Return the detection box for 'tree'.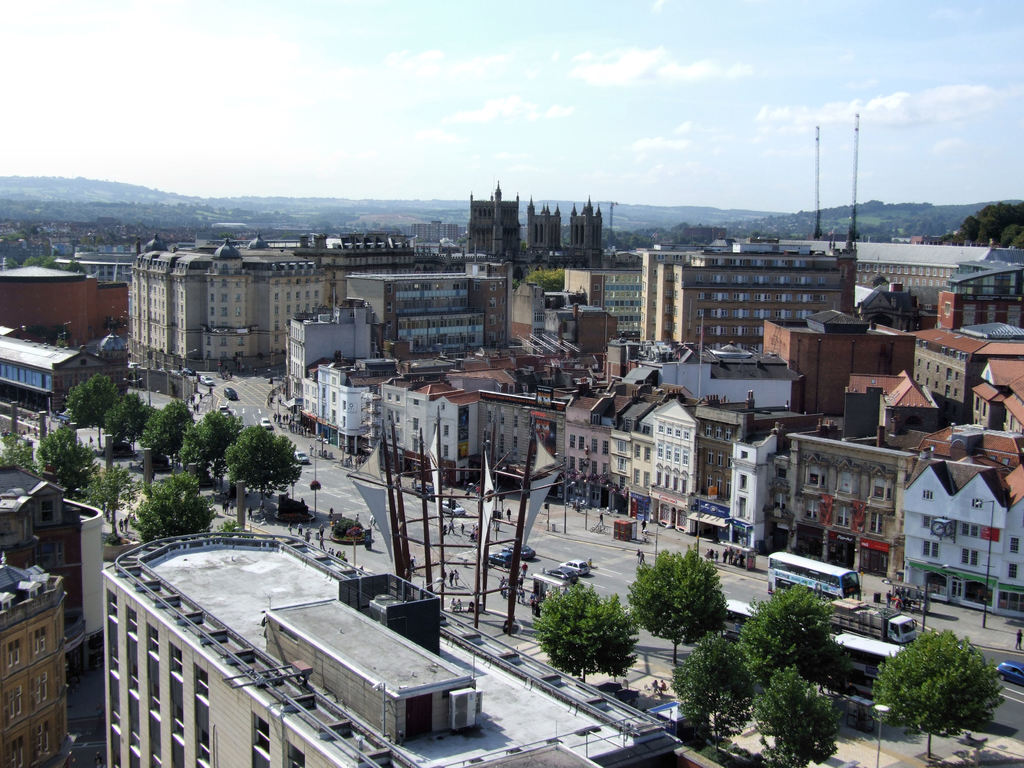
<bbox>533, 576, 639, 681</bbox>.
